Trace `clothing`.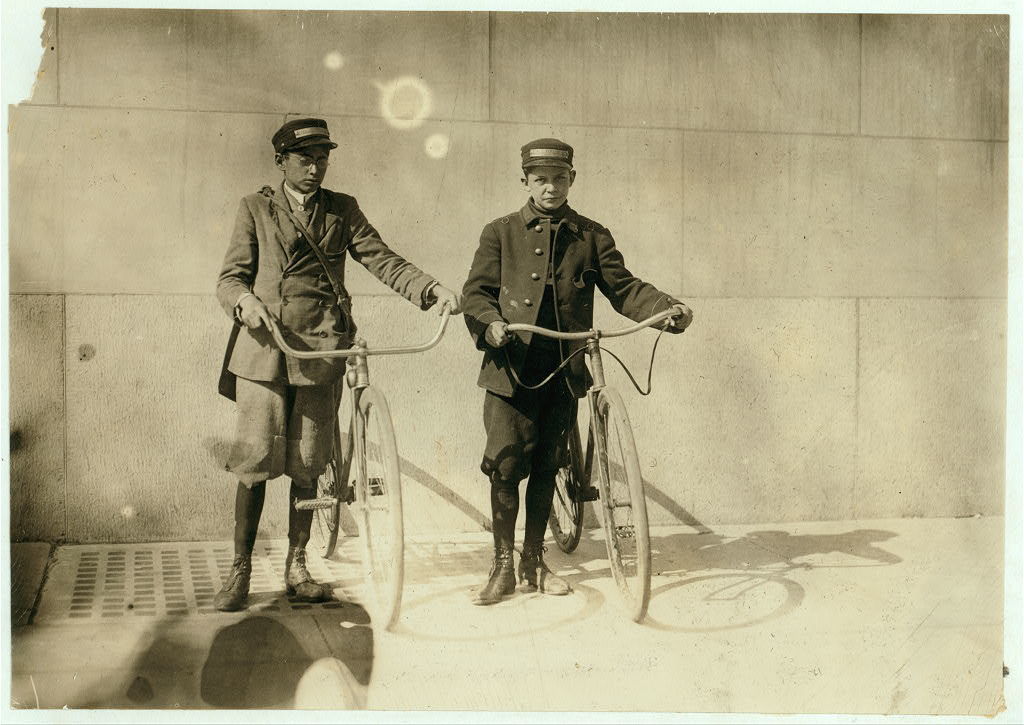
Traced to box=[463, 192, 683, 482].
